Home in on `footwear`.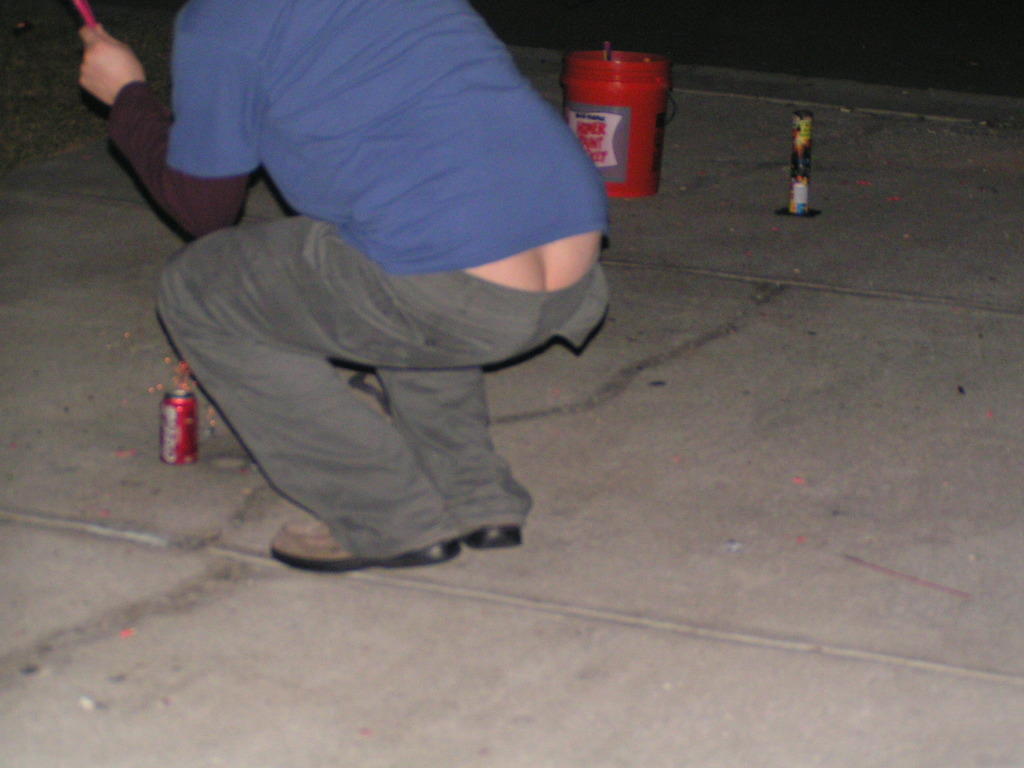
Homed in at 271/518/457/565.
